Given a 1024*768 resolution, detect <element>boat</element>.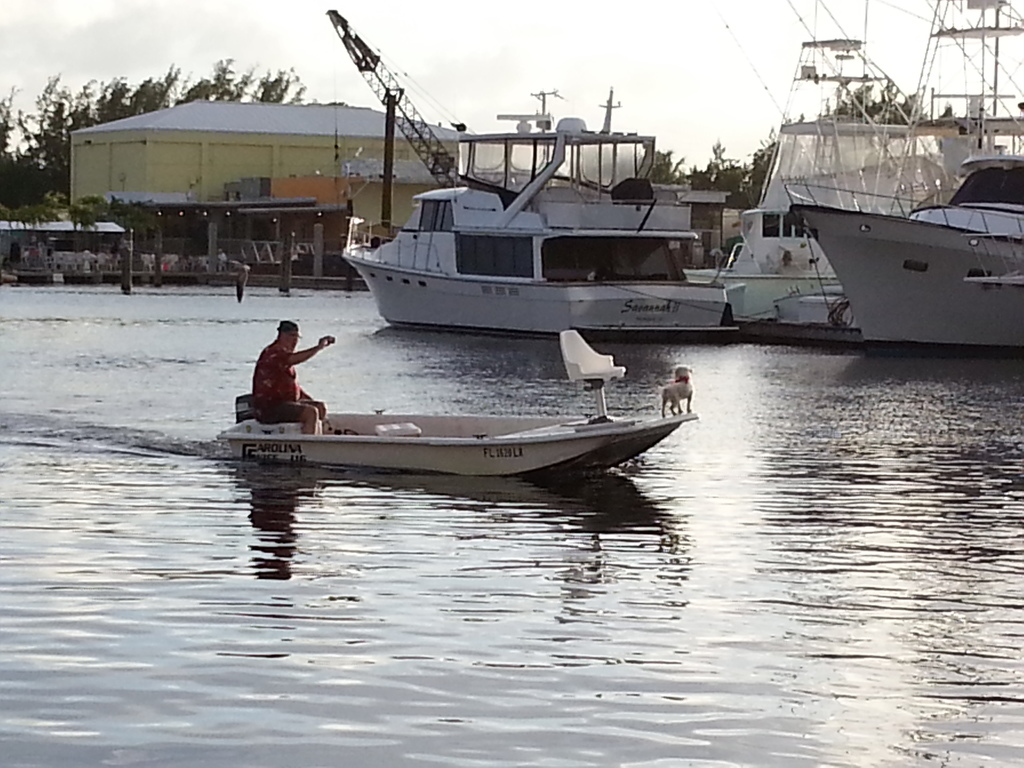
(x1=784, y1=0, x2=1023, y2=373).
